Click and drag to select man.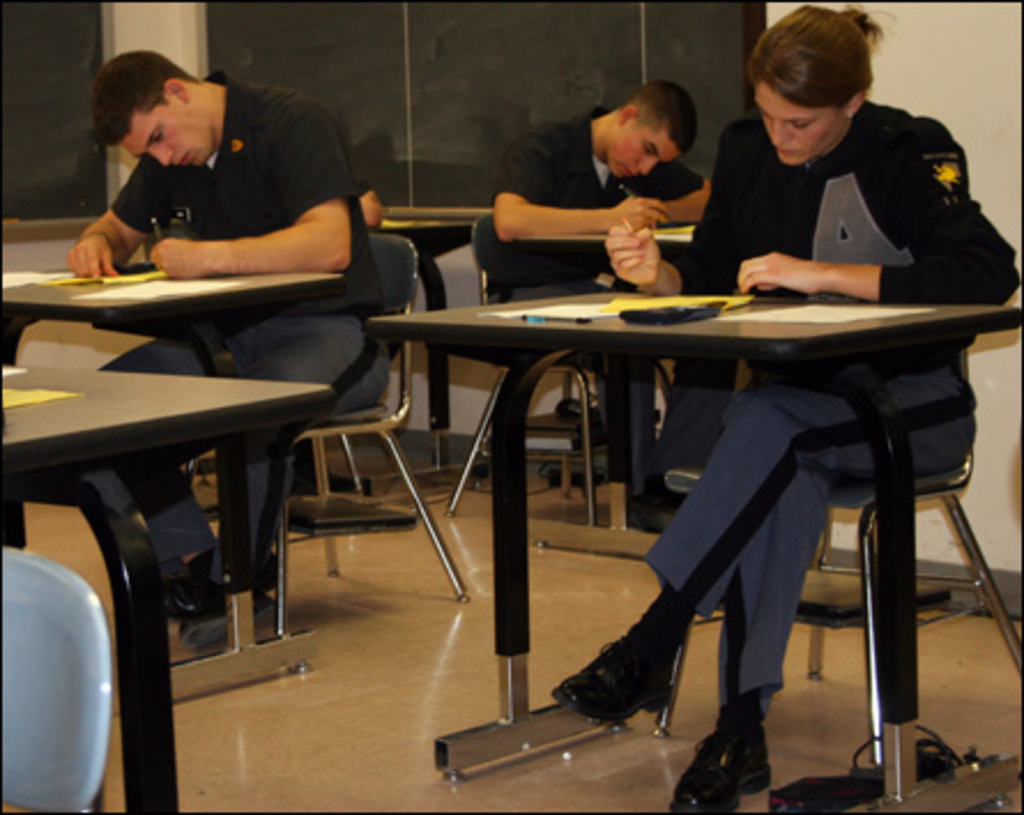
Selection: select_region(488, 74, 718, 532).
